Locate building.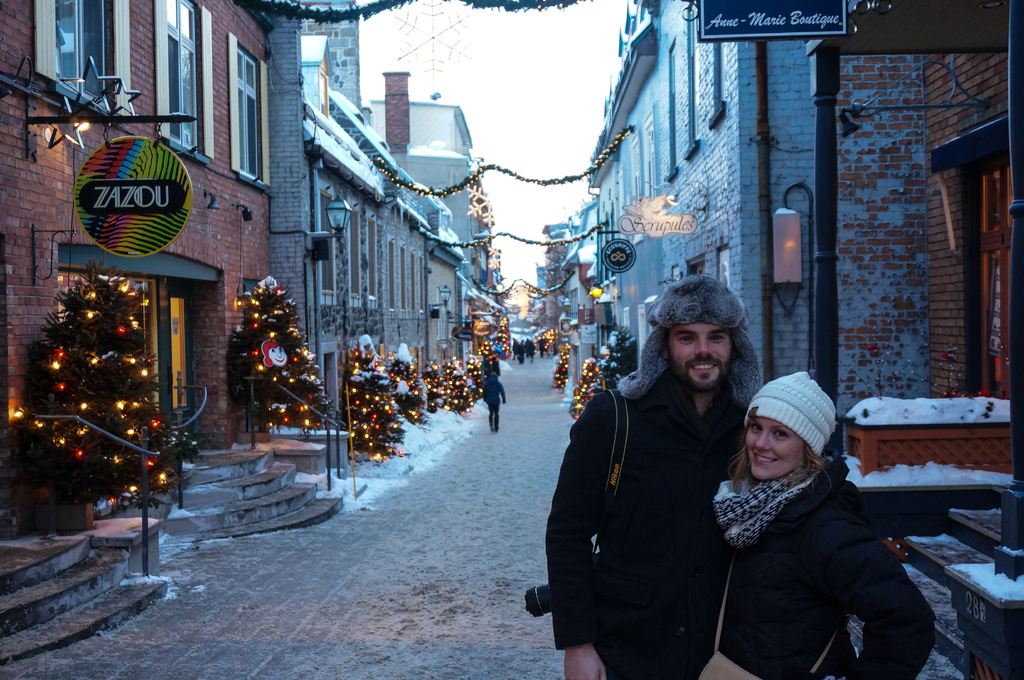
Bounding box: [0, 0, 344, 664].
